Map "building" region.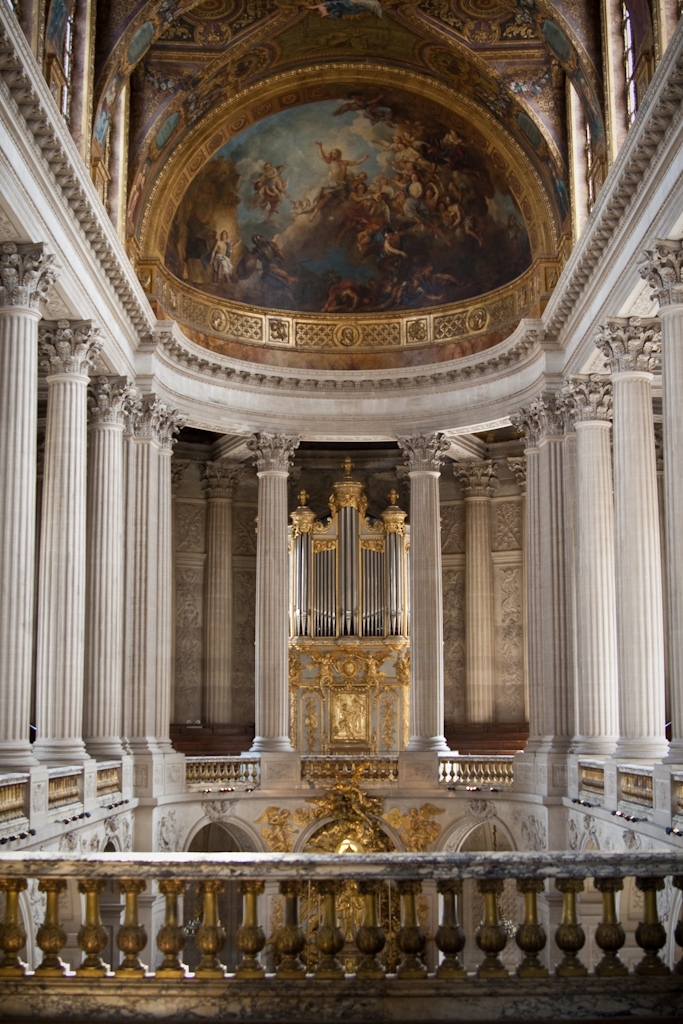
Mapped to (0, 0, 682, 1023).
